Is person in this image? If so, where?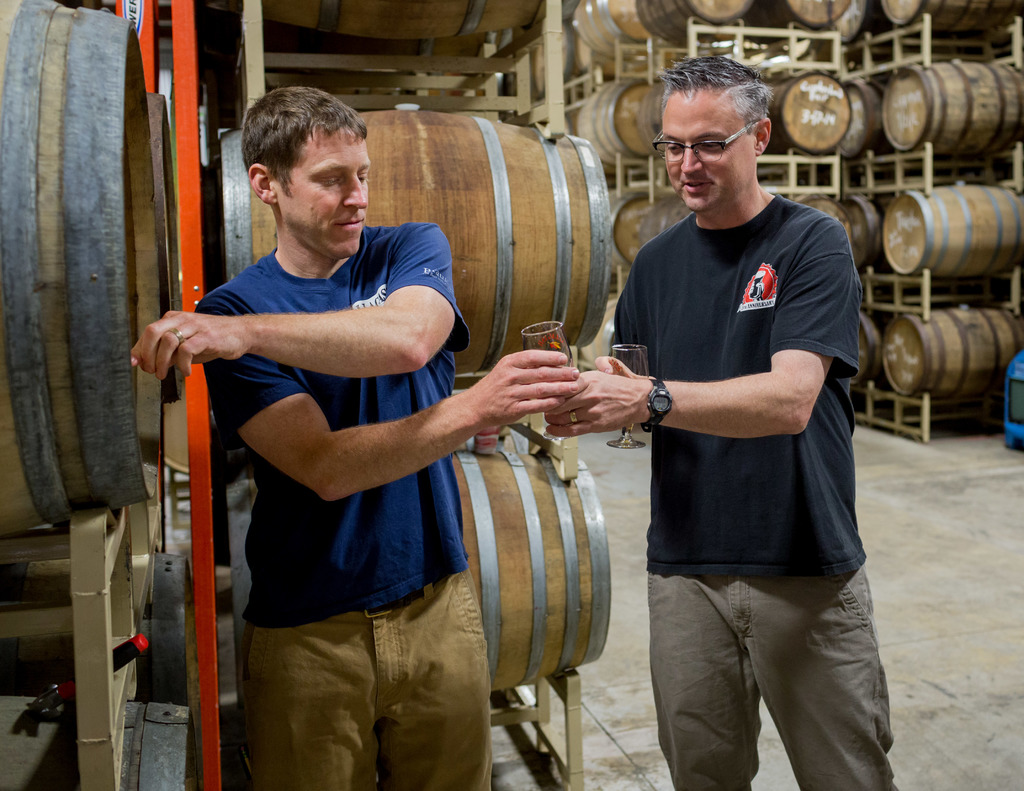
Yes, at detection(131, 79, 584, 790).
